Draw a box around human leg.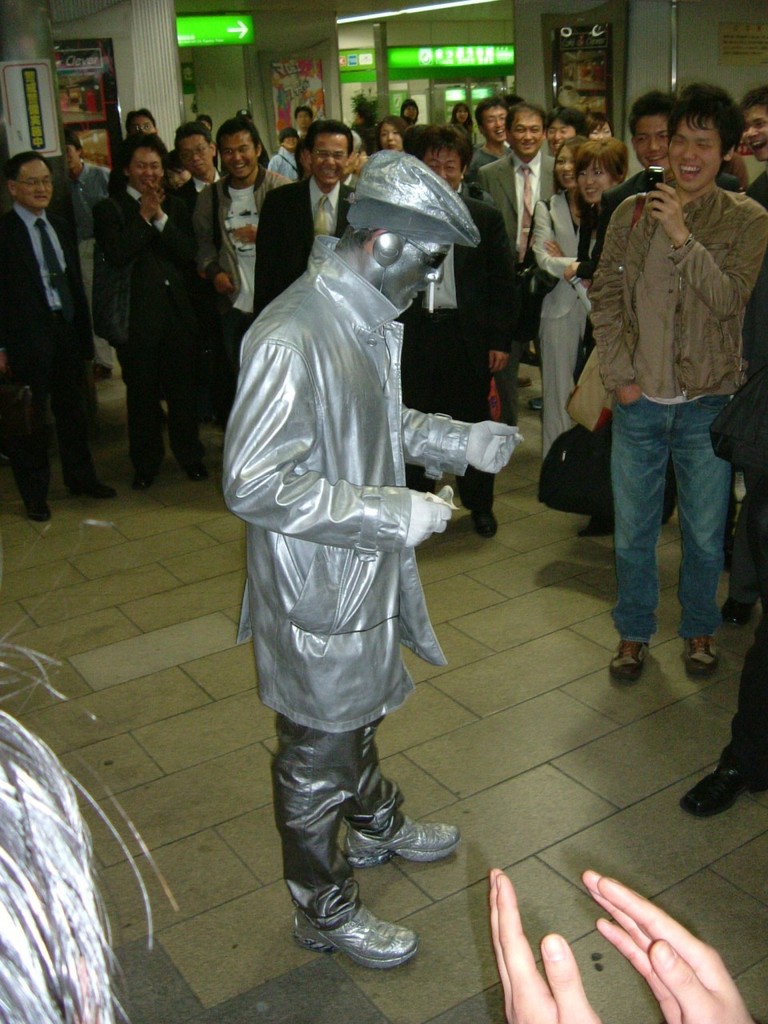
x1=674, y1=368, x2=726, y2=678.
